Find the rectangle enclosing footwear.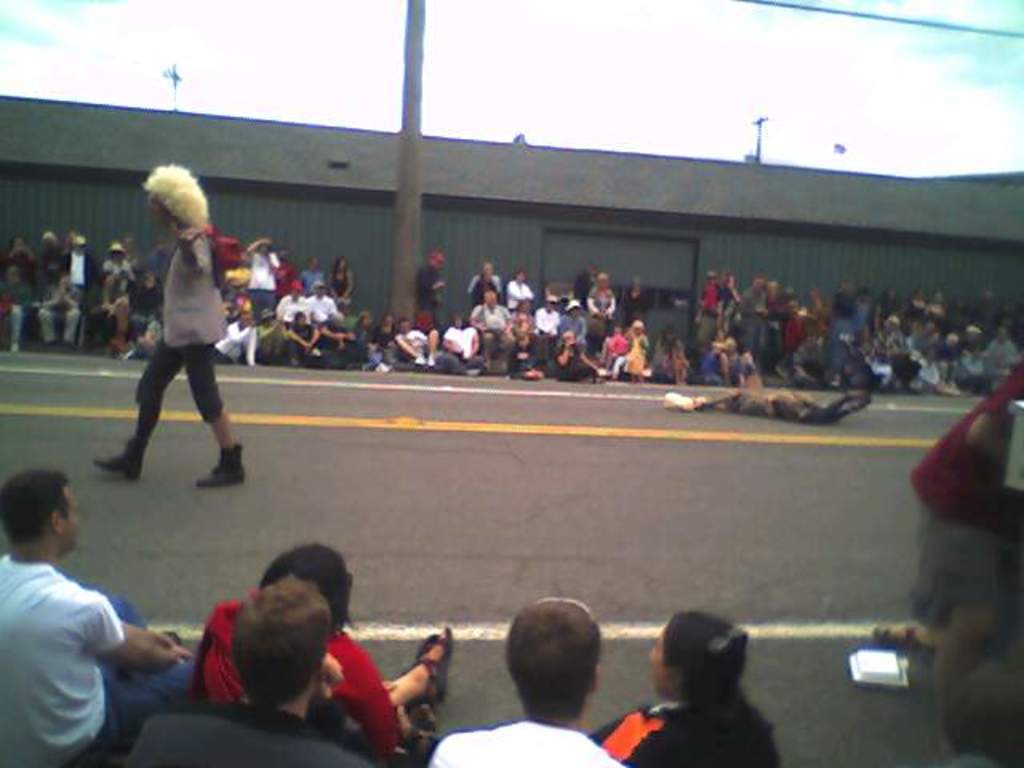
(93,432,157,480).
